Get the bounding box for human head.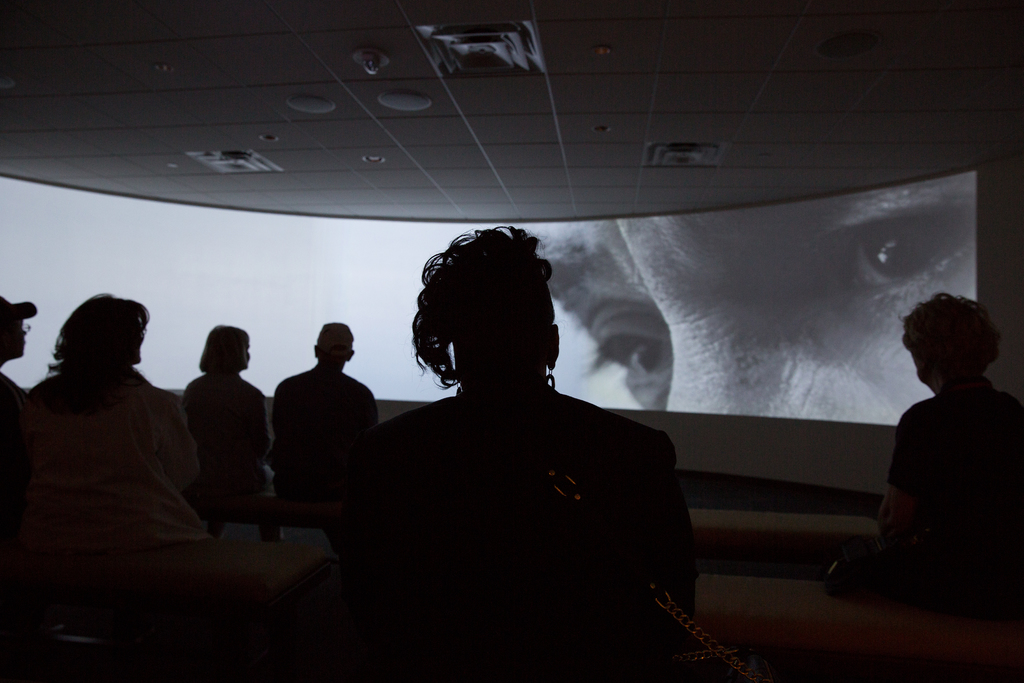
60:293:147:365.
